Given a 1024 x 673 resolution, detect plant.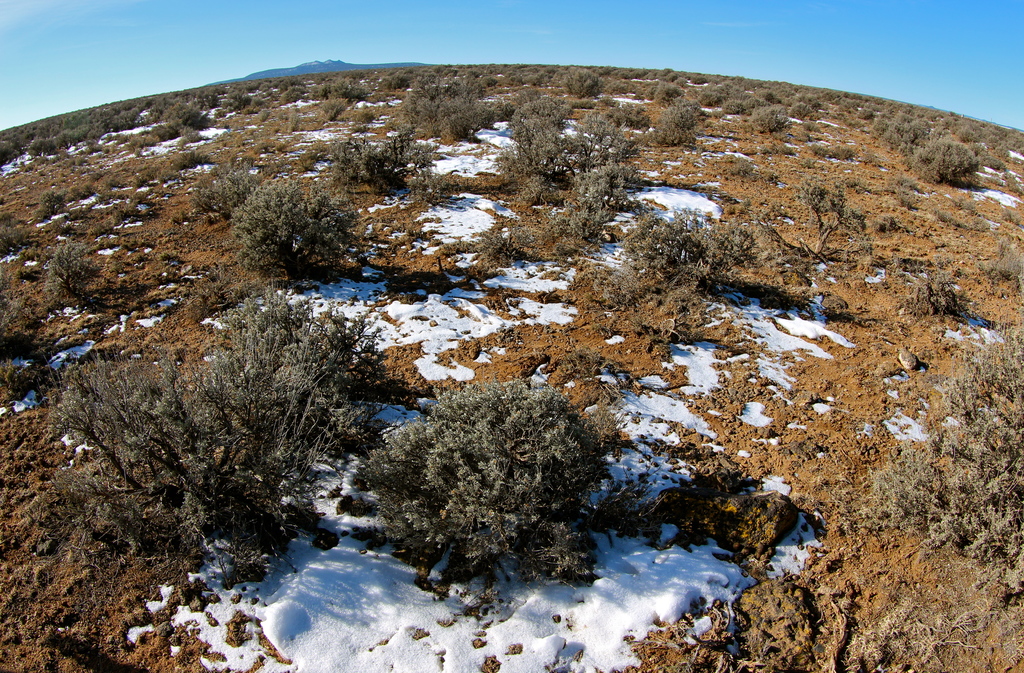
detection(657, 63, 676, 78).
